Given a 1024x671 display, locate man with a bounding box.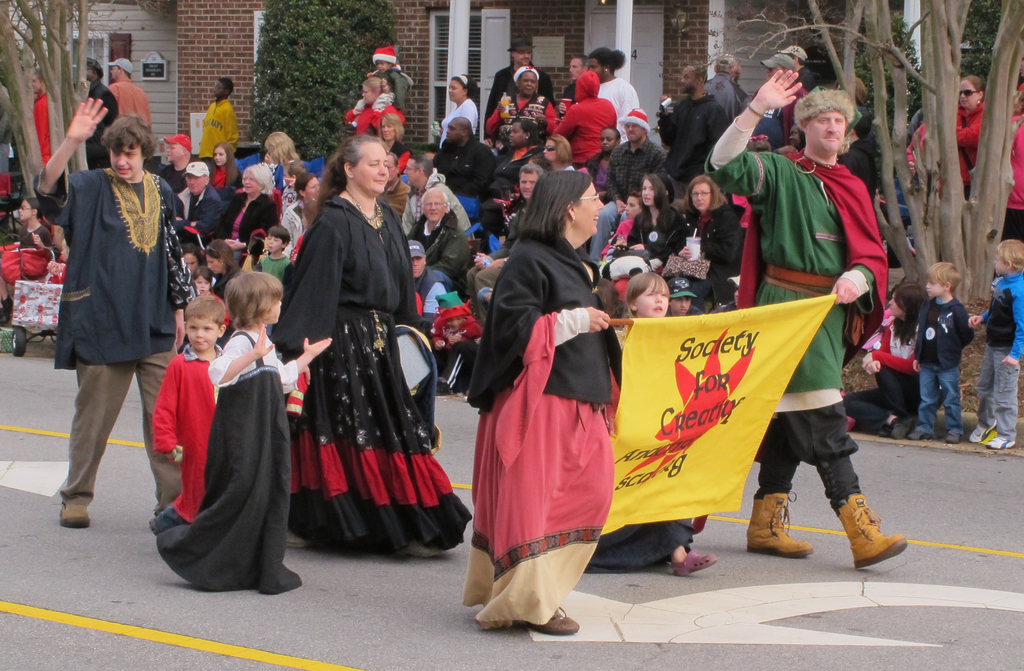
Located: 200 78 236 159.
